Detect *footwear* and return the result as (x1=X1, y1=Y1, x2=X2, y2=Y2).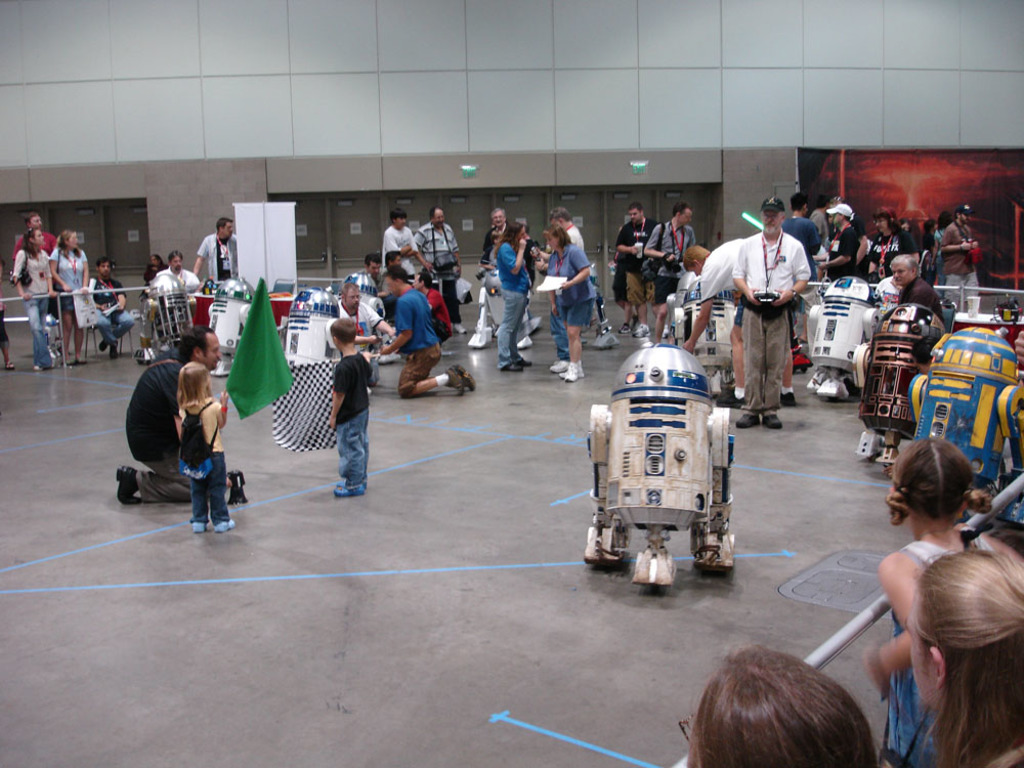
(x1=567, y1=364, x2=580, y2=384).
